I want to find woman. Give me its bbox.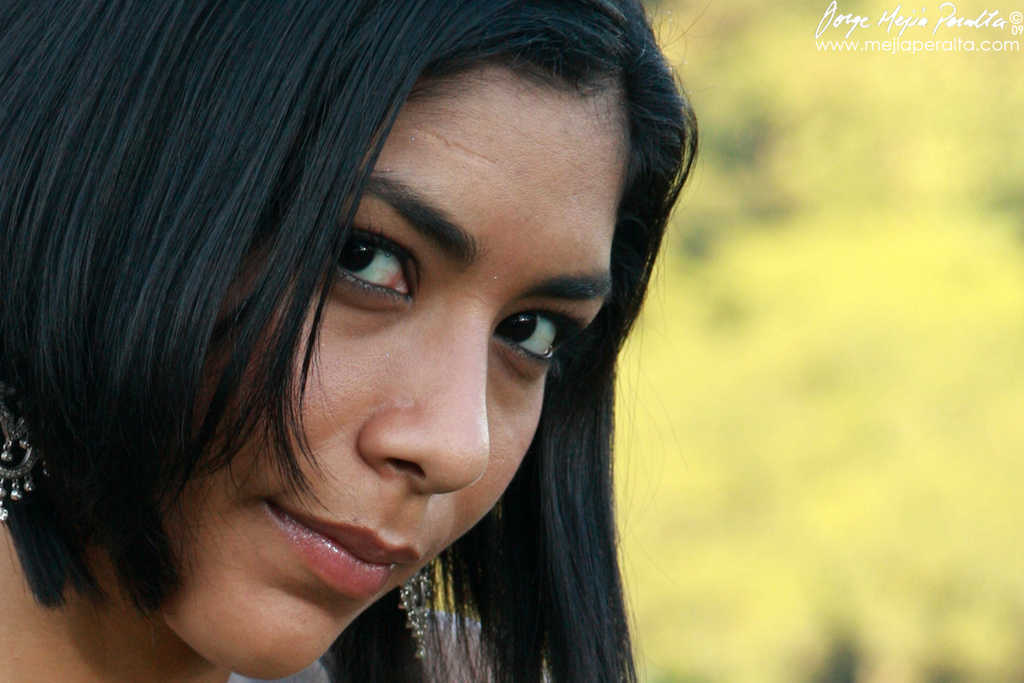
[0,0,733,682].
